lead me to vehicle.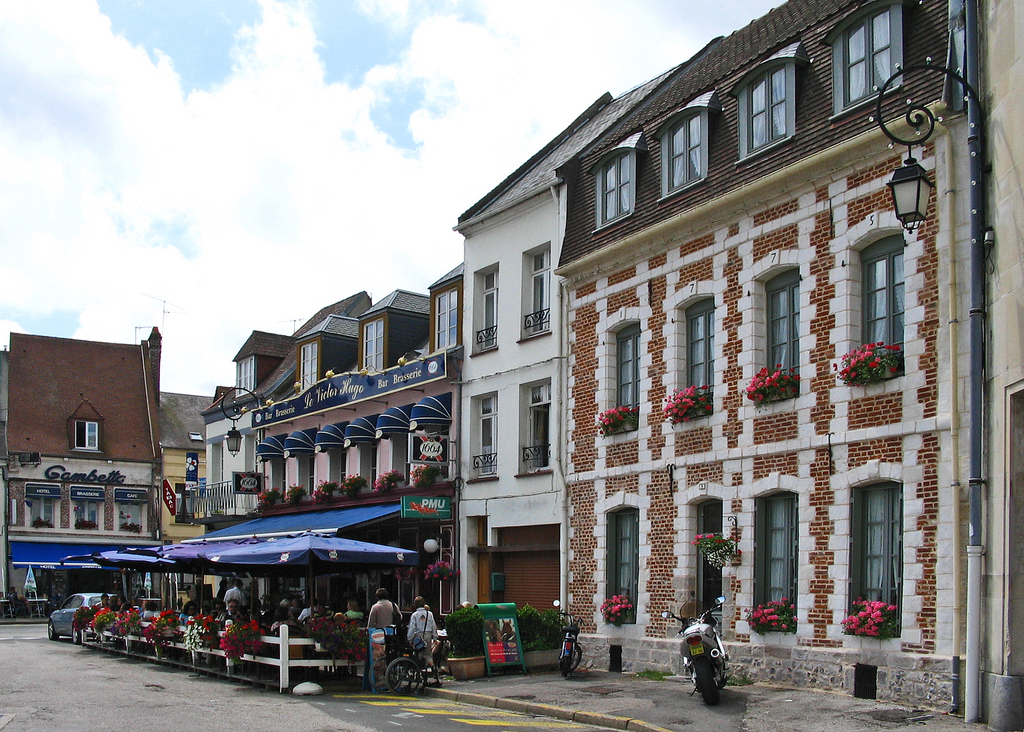
Lead to left=379, top=621, right=433, bottom=695.
